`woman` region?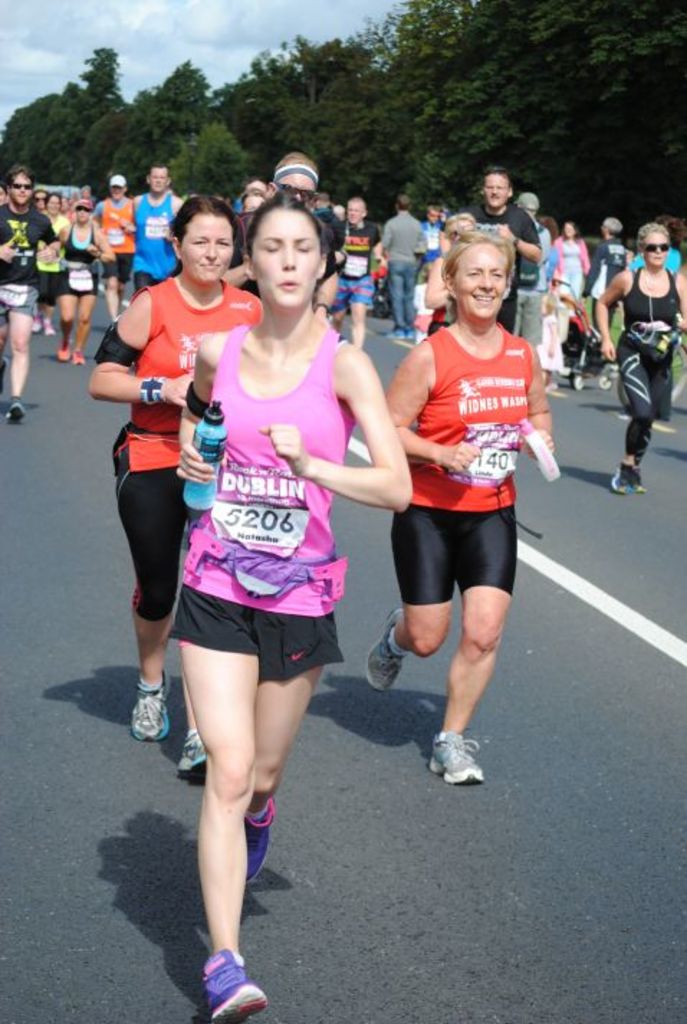
(553,220,591,305)
